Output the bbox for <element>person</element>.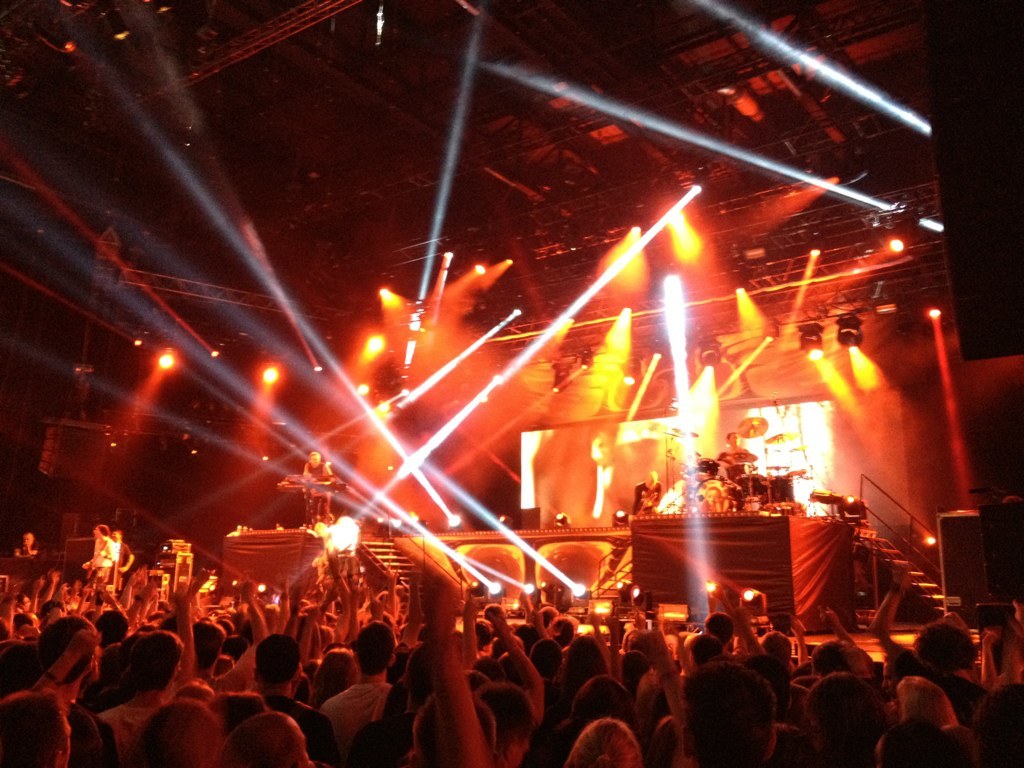
left=676, top=652, right=783, bottom=767.
